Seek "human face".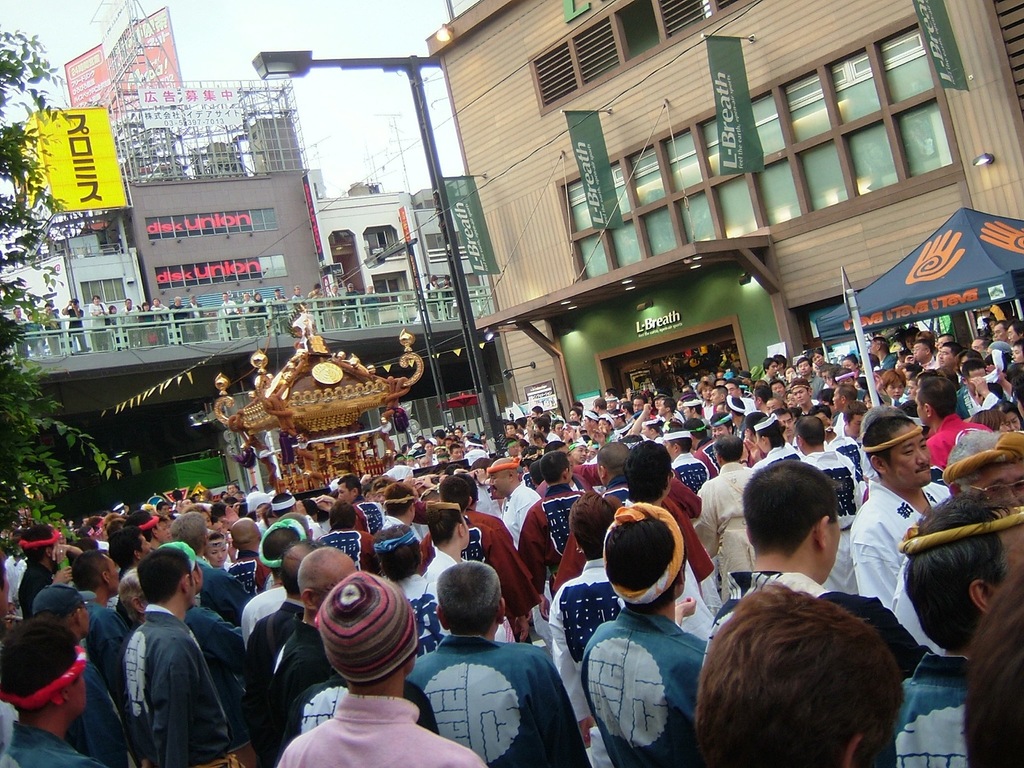
Rect(486, 470, 514, 497).
